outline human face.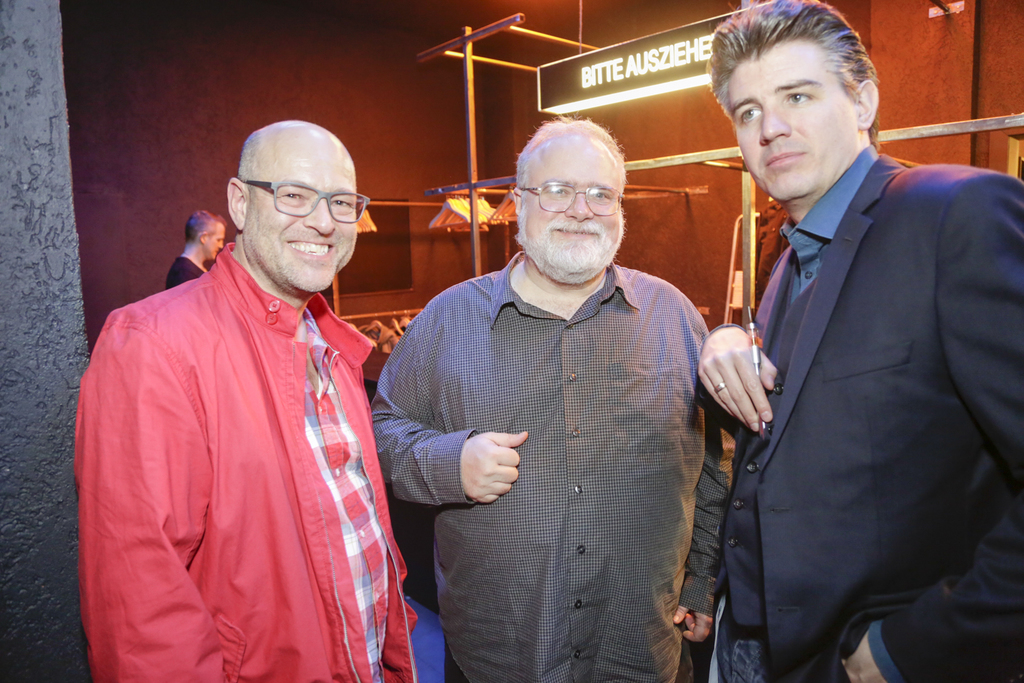
Outline: 205, 222, 226, 261.
